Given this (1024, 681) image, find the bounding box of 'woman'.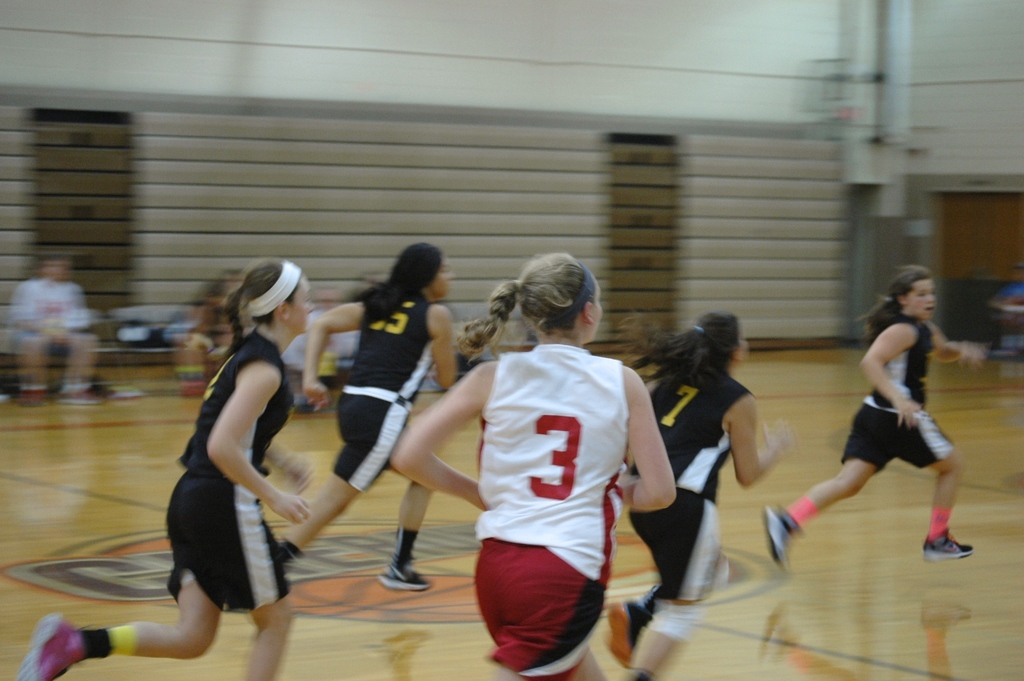
box(761, 261, 987, 570).
